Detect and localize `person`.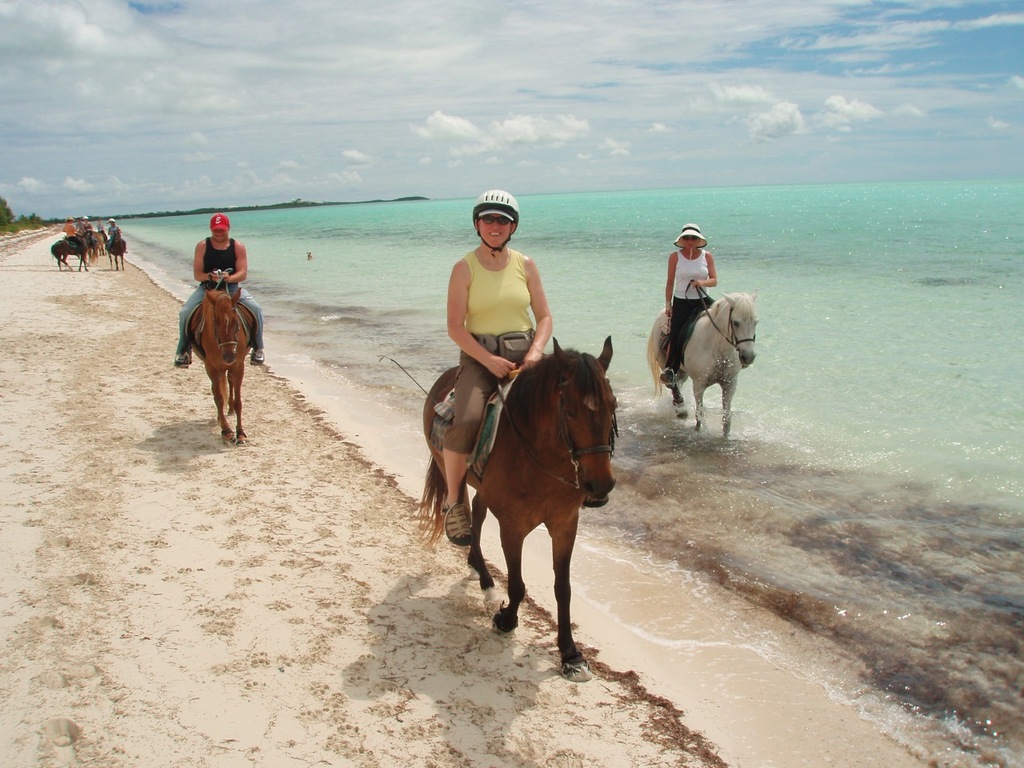
Localized at bbox(106, 219, 121, 253).
